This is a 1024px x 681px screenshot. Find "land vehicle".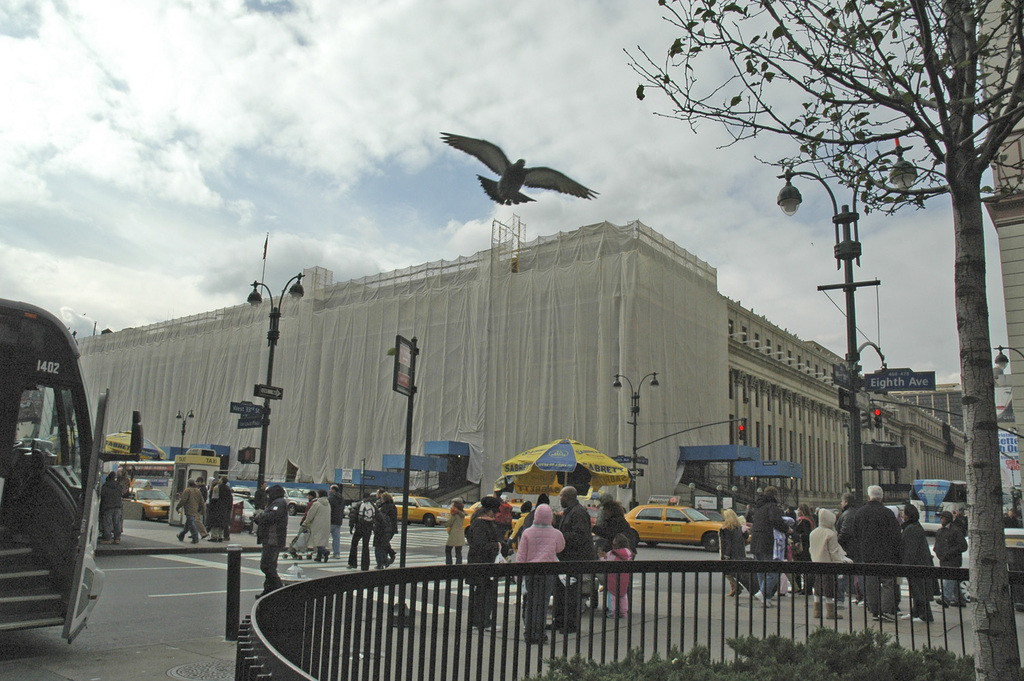
Bounding box: locate(462, 500, 535, 543).
